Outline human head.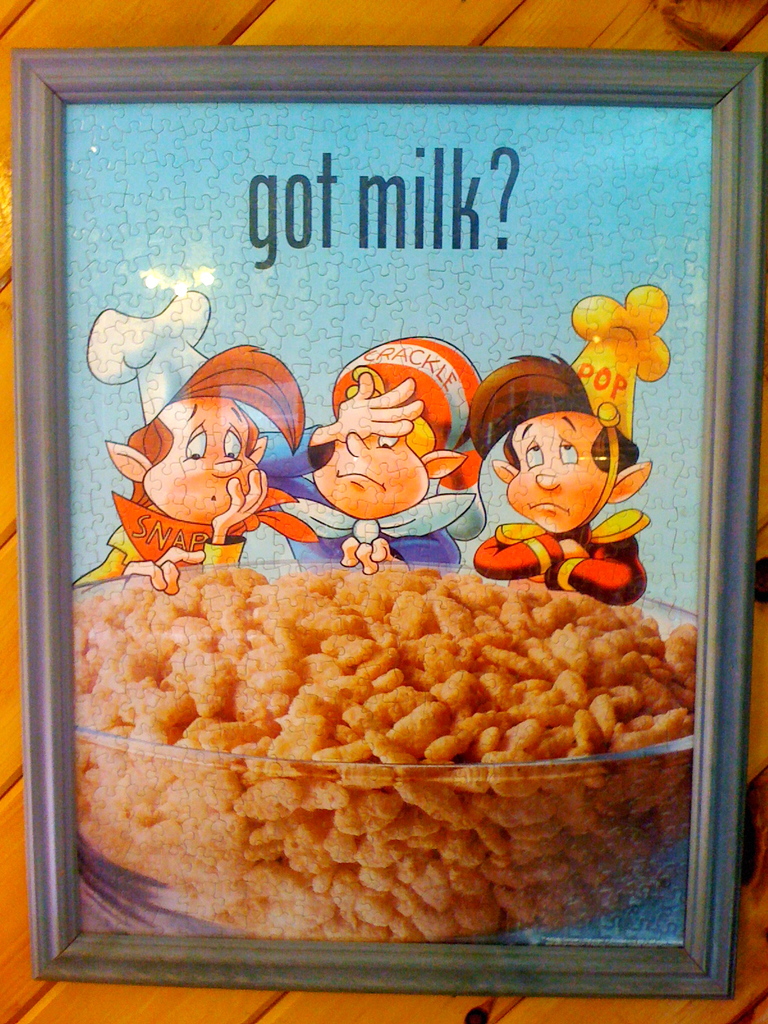
Outline: x1=490, y1=392, x2=636, y2=524.
